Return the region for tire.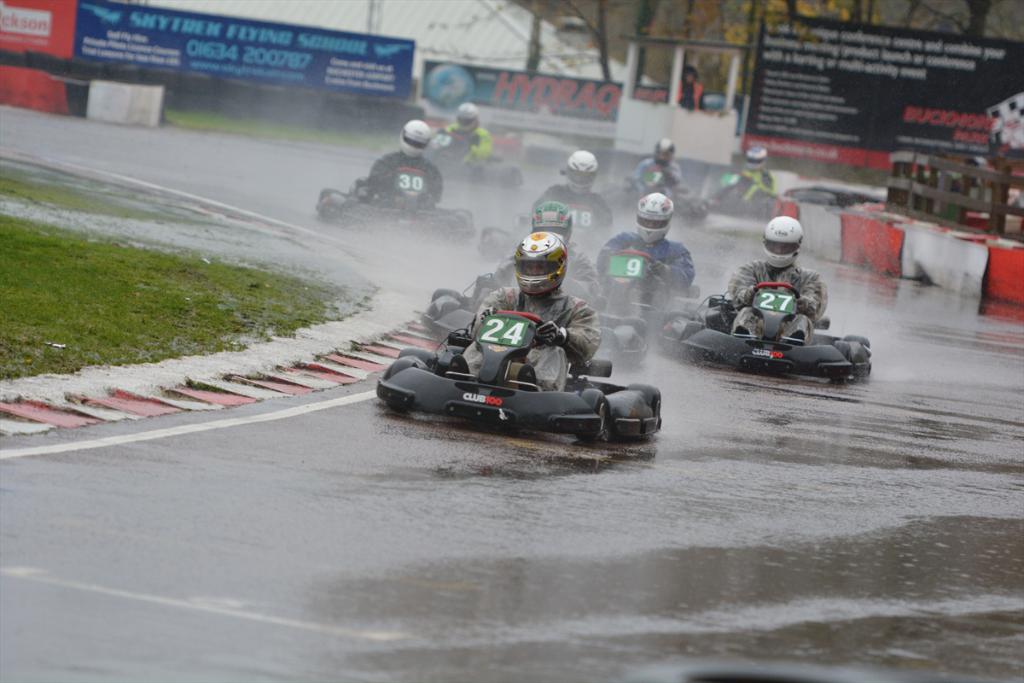
(846, 336, 870, 376).
